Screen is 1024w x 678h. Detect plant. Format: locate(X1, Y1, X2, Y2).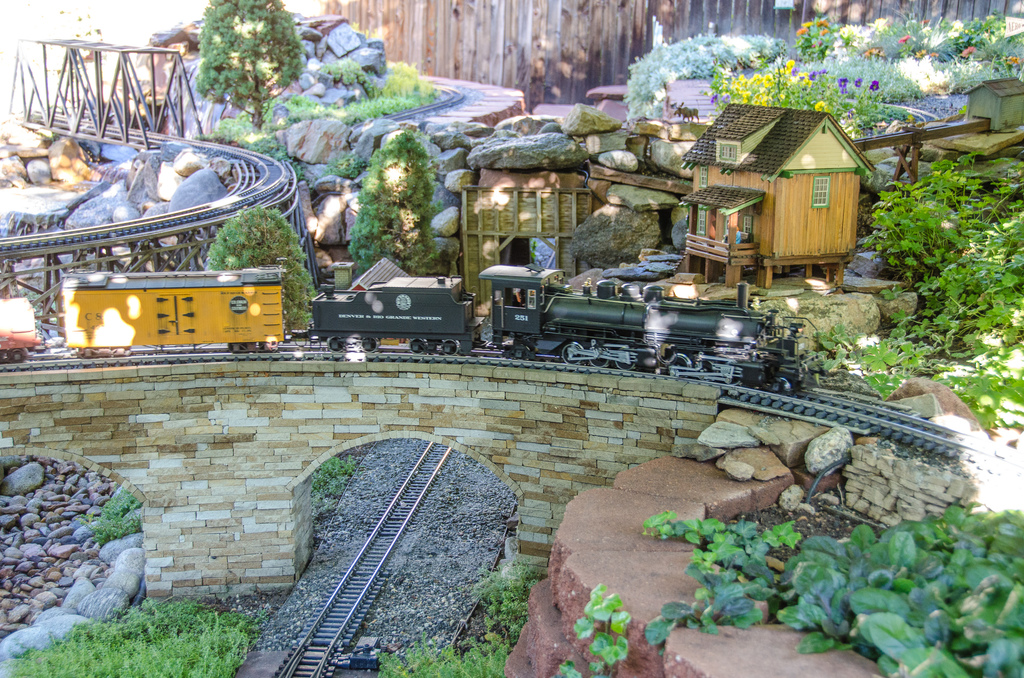
locate(209, 95, 337, 173).
